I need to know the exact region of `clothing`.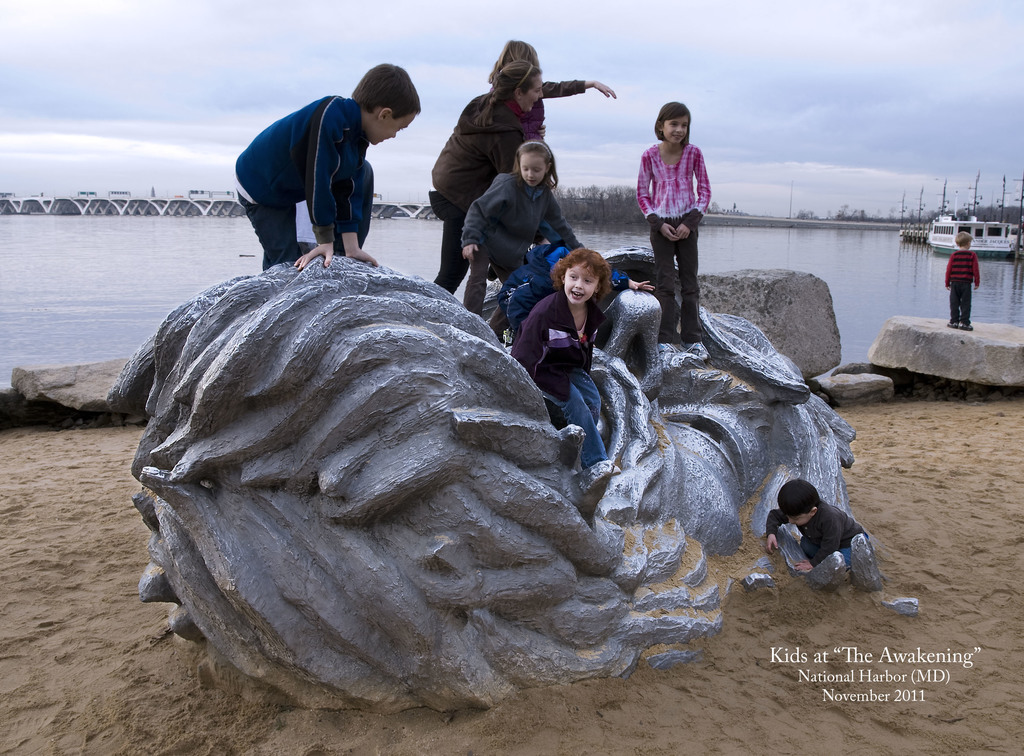
Region: (947, 247, 980, 327).
